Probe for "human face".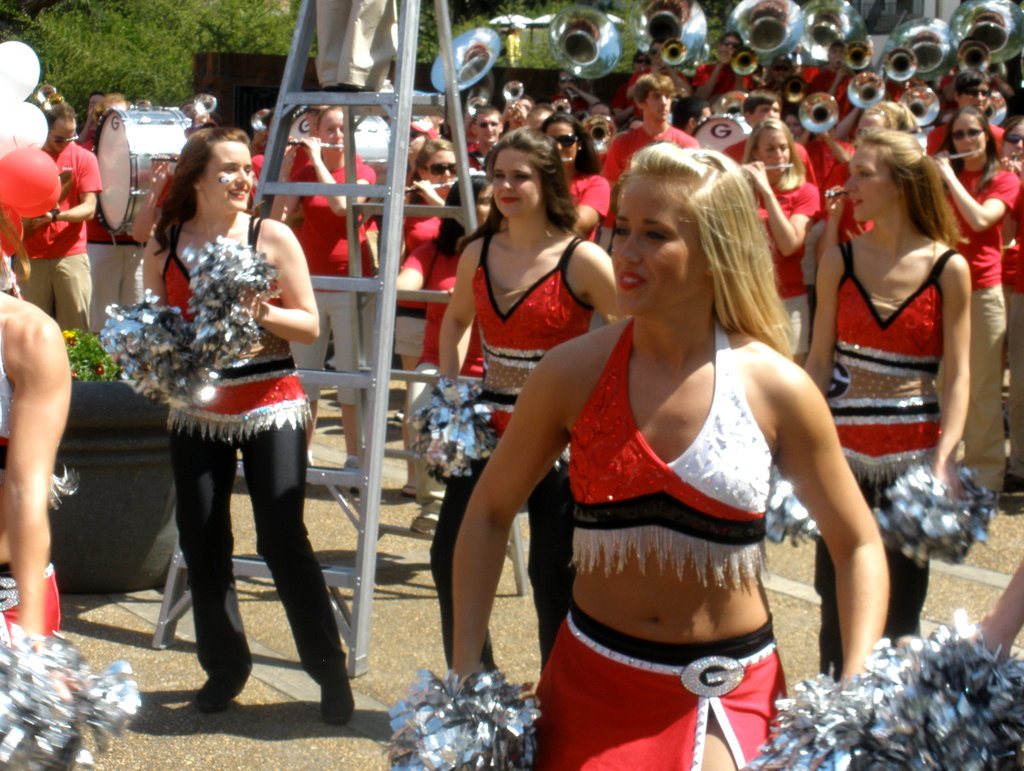
Probe result: (722, 35, 735, 67).
